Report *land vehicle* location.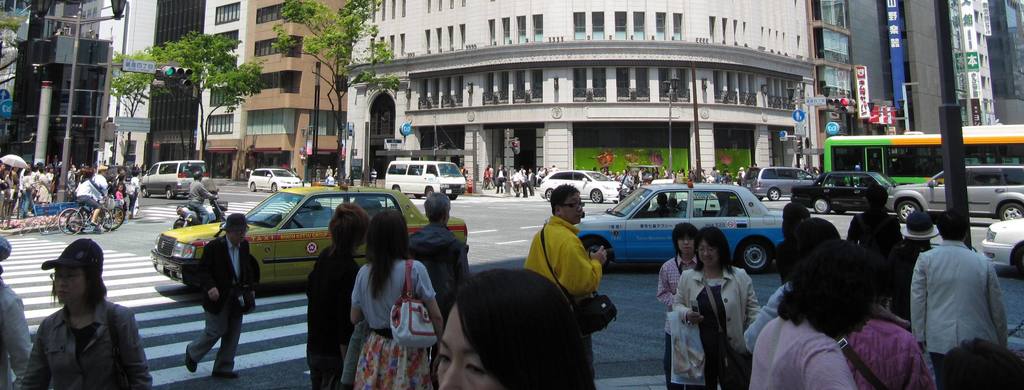
Report: bbox=[818, 134, 1023, 184].
